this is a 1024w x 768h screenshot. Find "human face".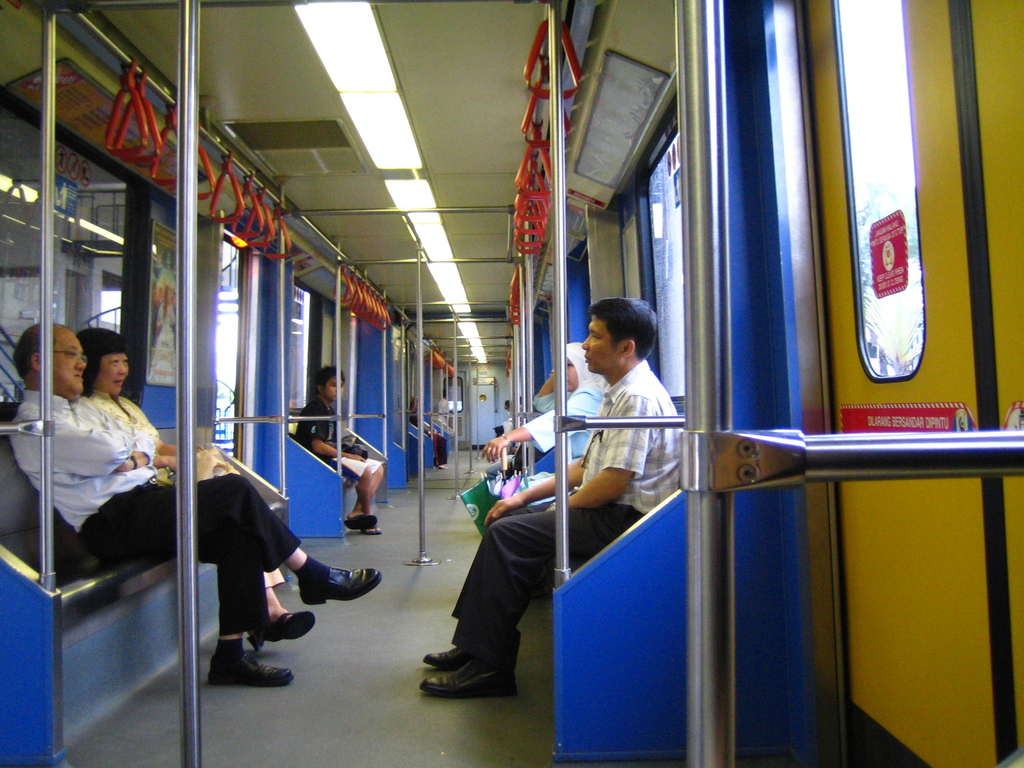
Bounding box: crop(324, 380, 344, 399).
